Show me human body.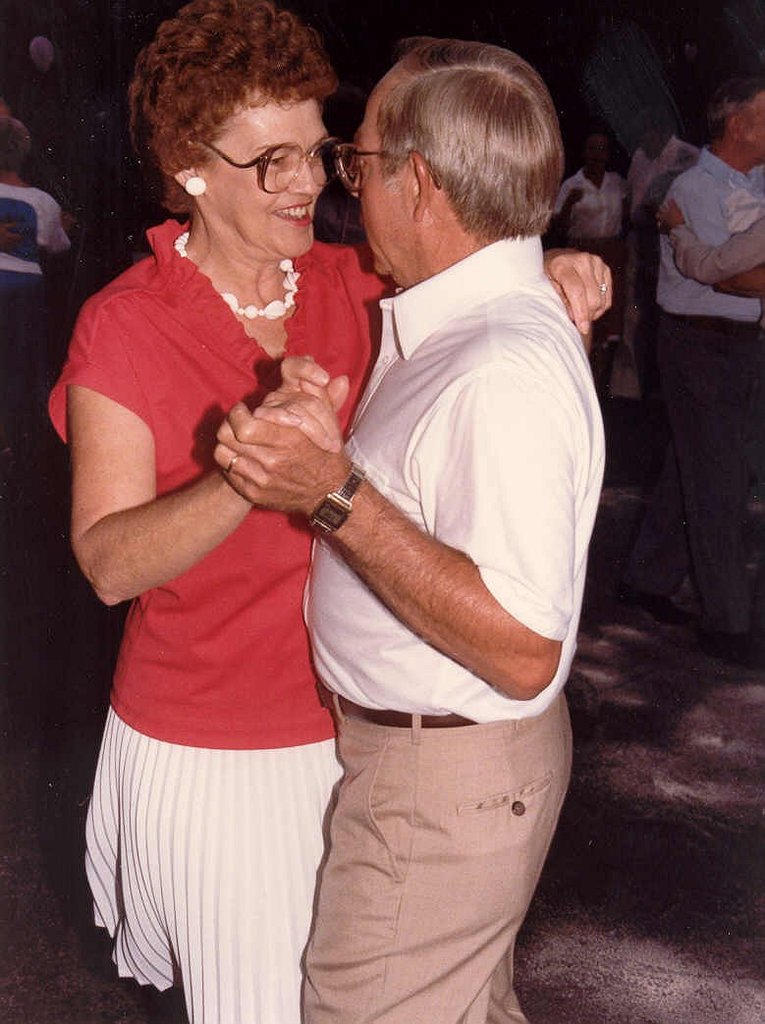
human body is here: select_region(535, 124, 617, 354).
